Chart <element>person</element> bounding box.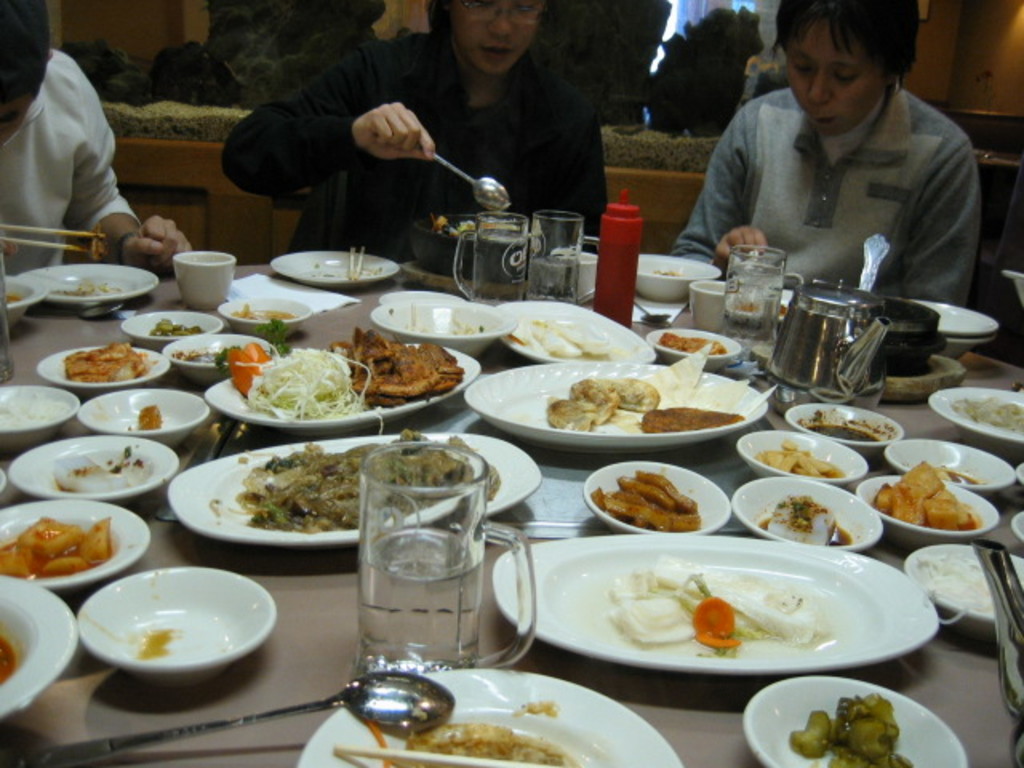
Charted: l=674, t=0, r=982, b=331.
